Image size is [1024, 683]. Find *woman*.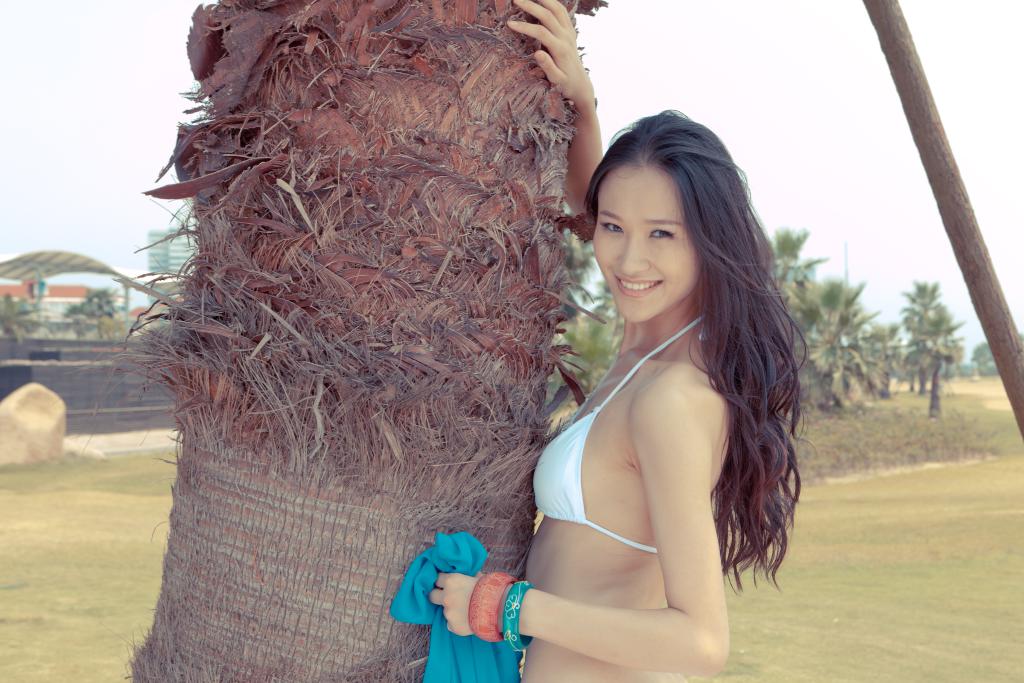
Rect(406, 66, 772, 675).
